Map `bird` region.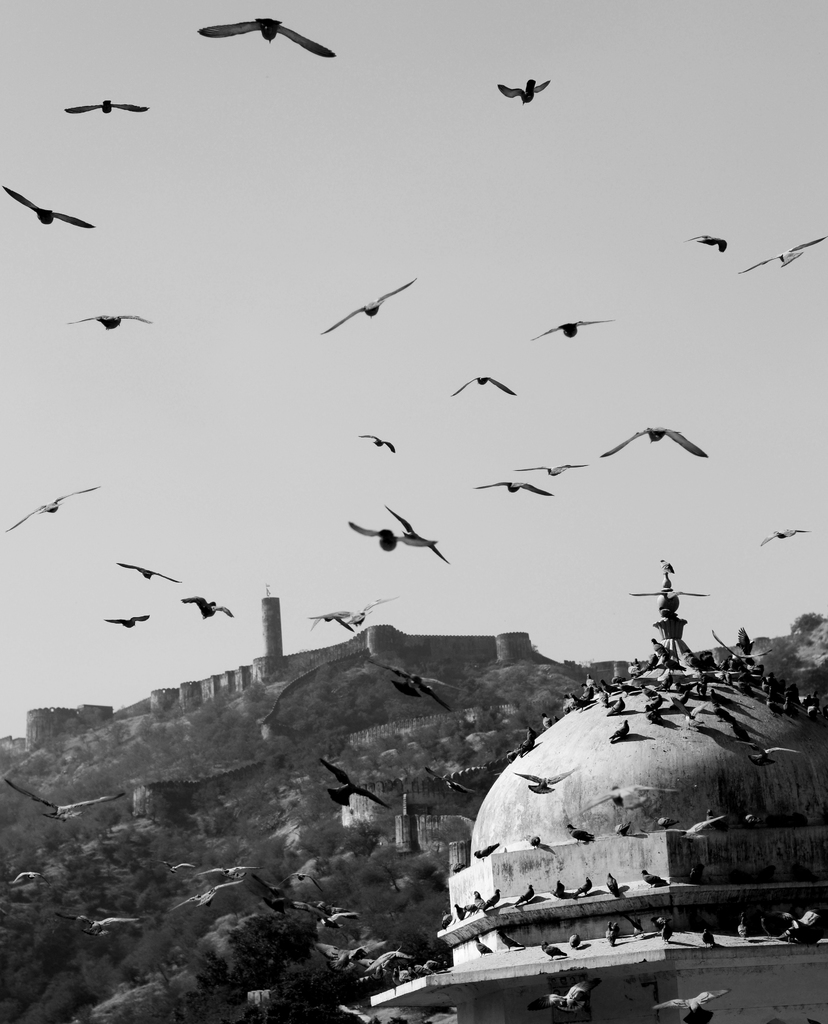
Mapped to 2,188,95,230.
